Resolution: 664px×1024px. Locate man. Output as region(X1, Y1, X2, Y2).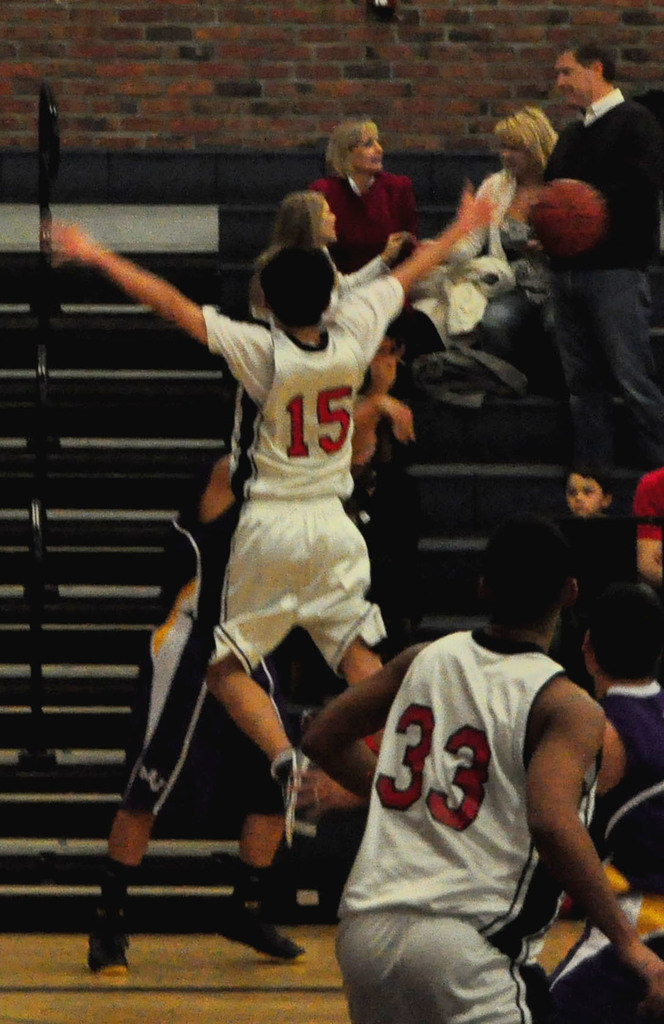
region(524, 29, 663, 473).
